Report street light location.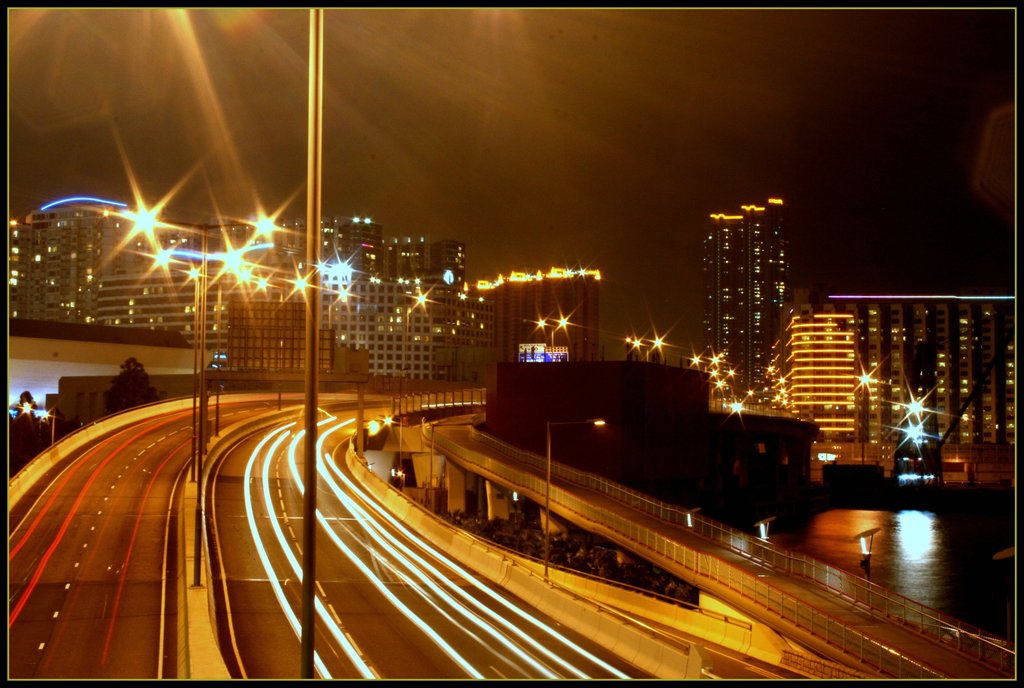
Report: 136:209:279:590.
